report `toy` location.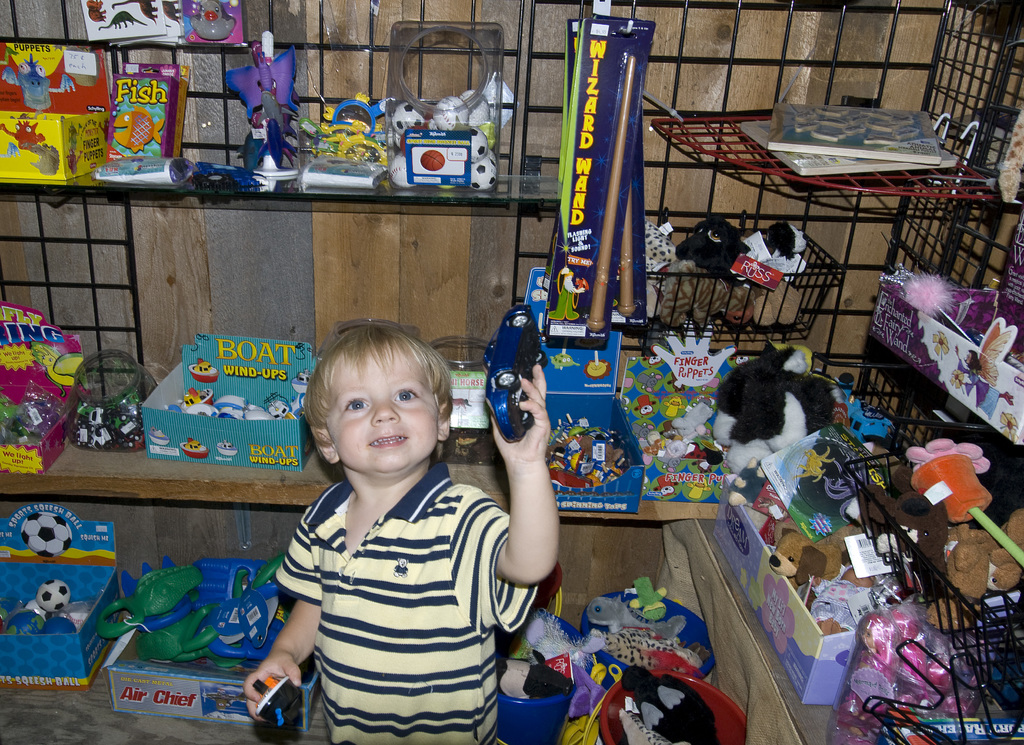
Report: <box>0,118,49,149</box>.
